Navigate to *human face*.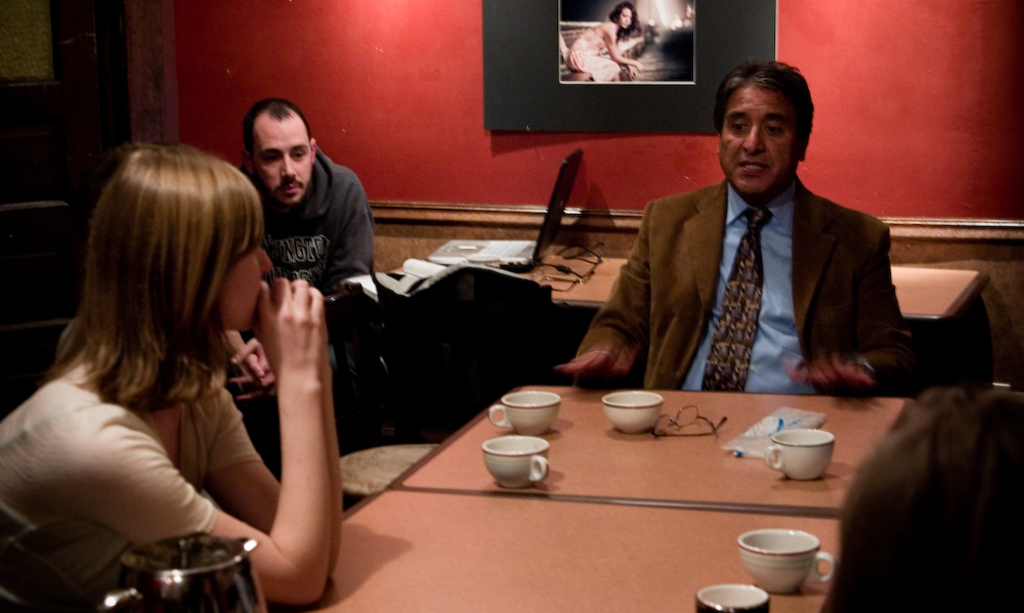
Navigation target: 253 105 312 204.
